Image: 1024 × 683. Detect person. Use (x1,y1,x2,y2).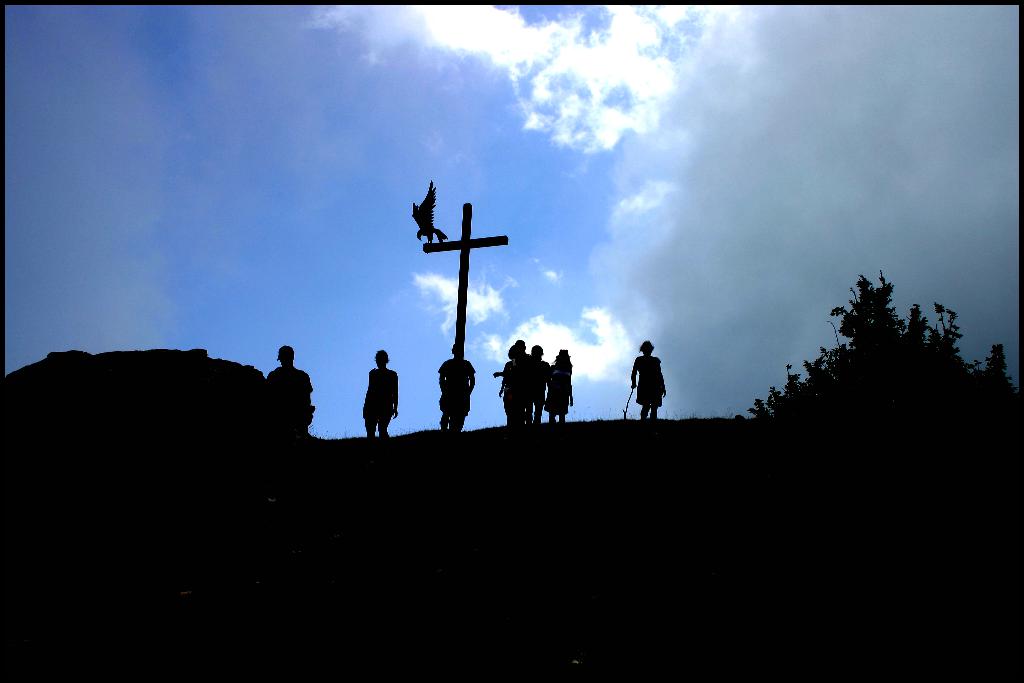
(493,338,531,424).
